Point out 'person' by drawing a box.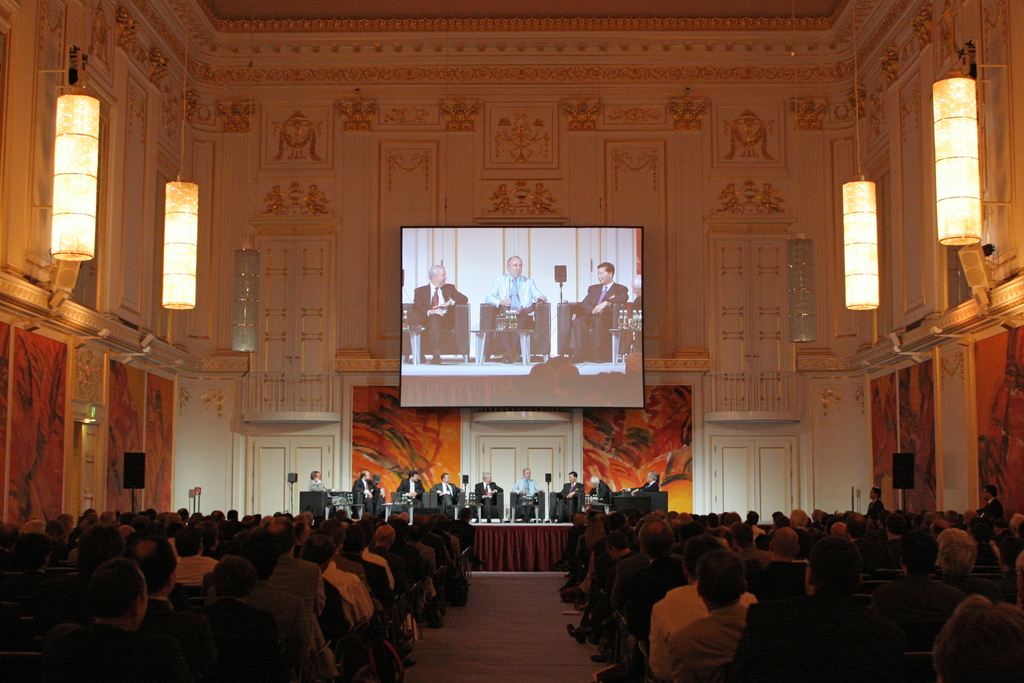
<region>588, 481, 608, 500</region>.
